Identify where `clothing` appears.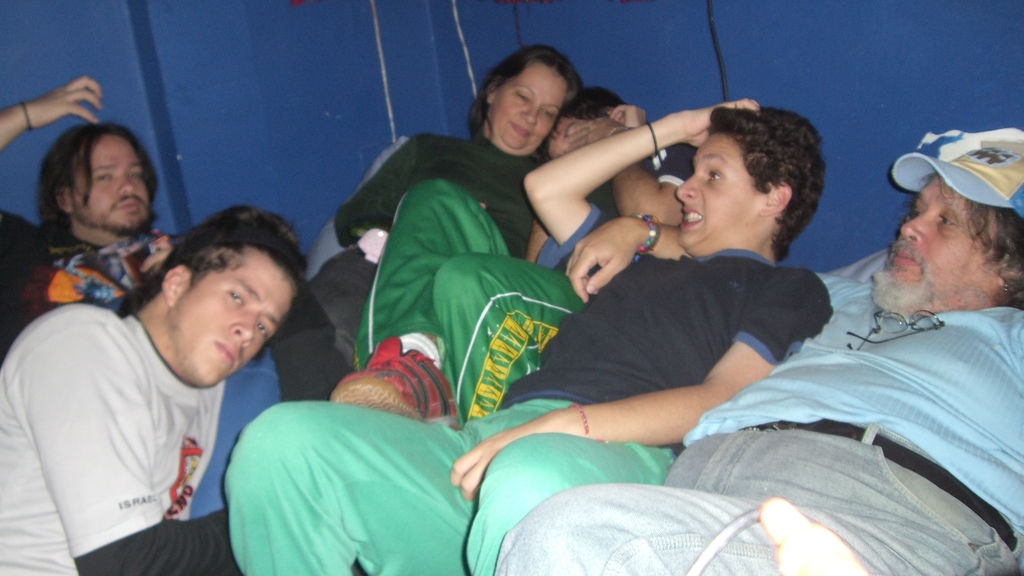
Appears at box(0, 204, 180, 360).
